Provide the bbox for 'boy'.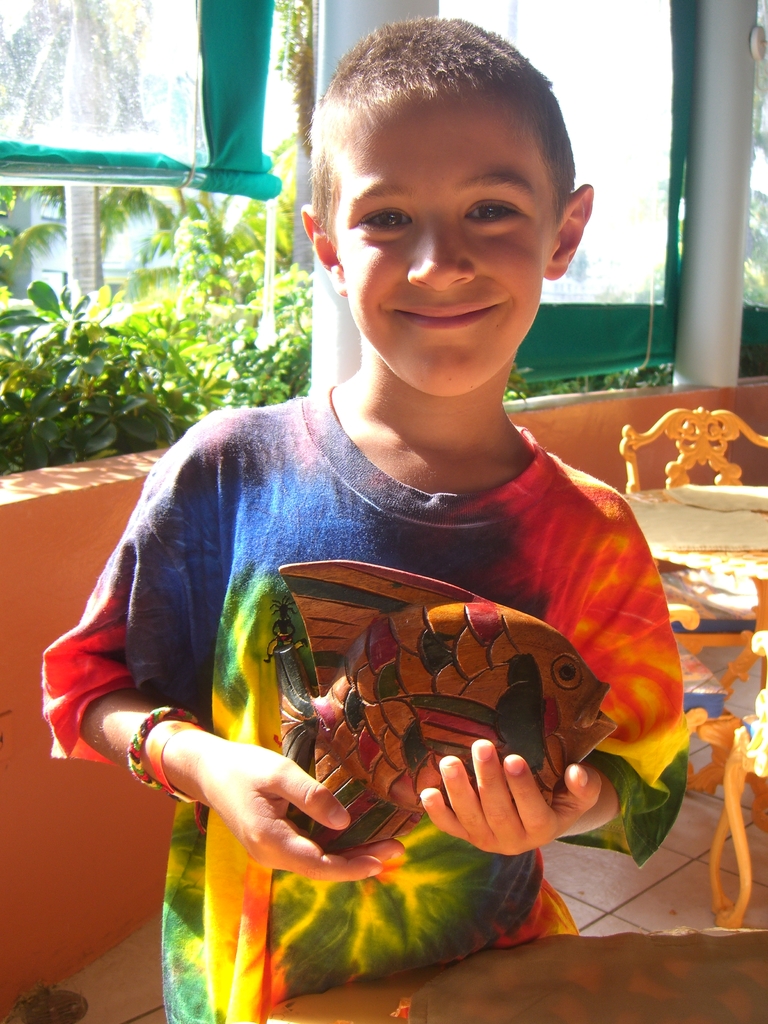
BBox(95, 12, 647, 941).
